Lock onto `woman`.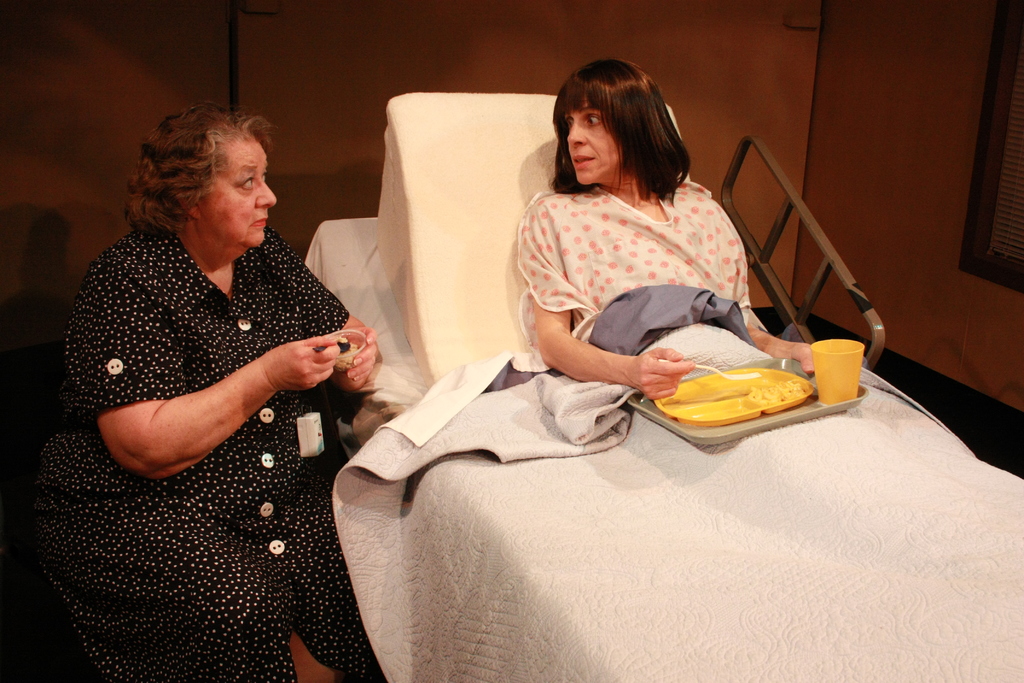
Locked: bbox=(13, 102, 381, 682).
